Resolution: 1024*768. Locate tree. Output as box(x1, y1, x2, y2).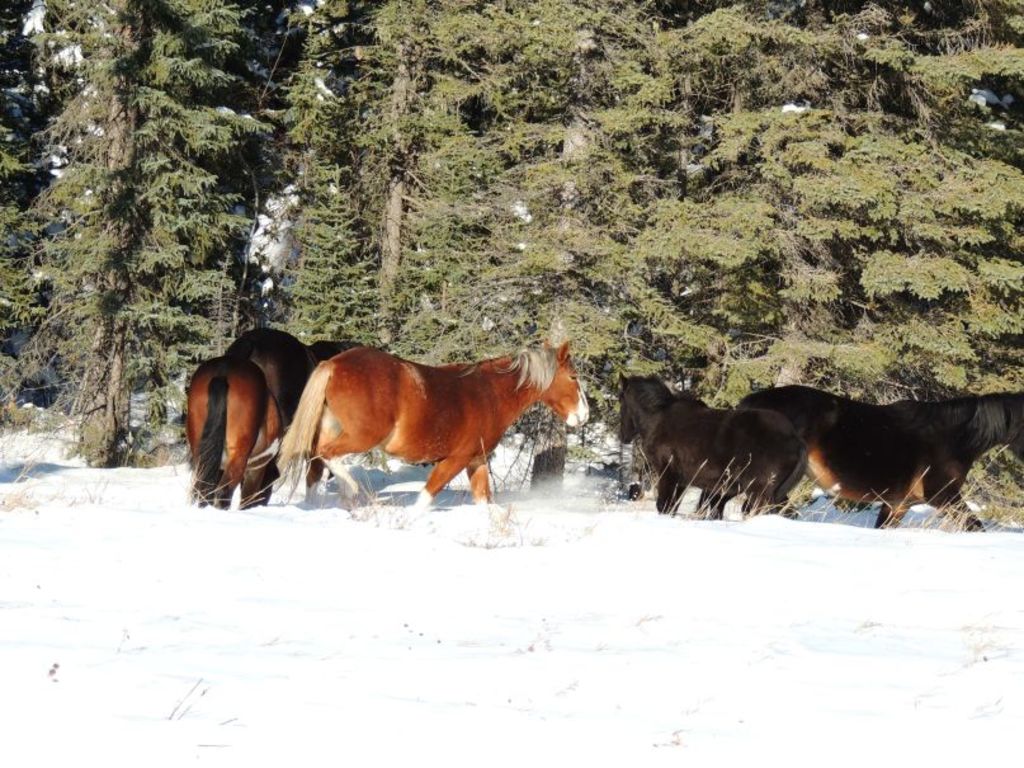
box(264, 0, 614, 368).
